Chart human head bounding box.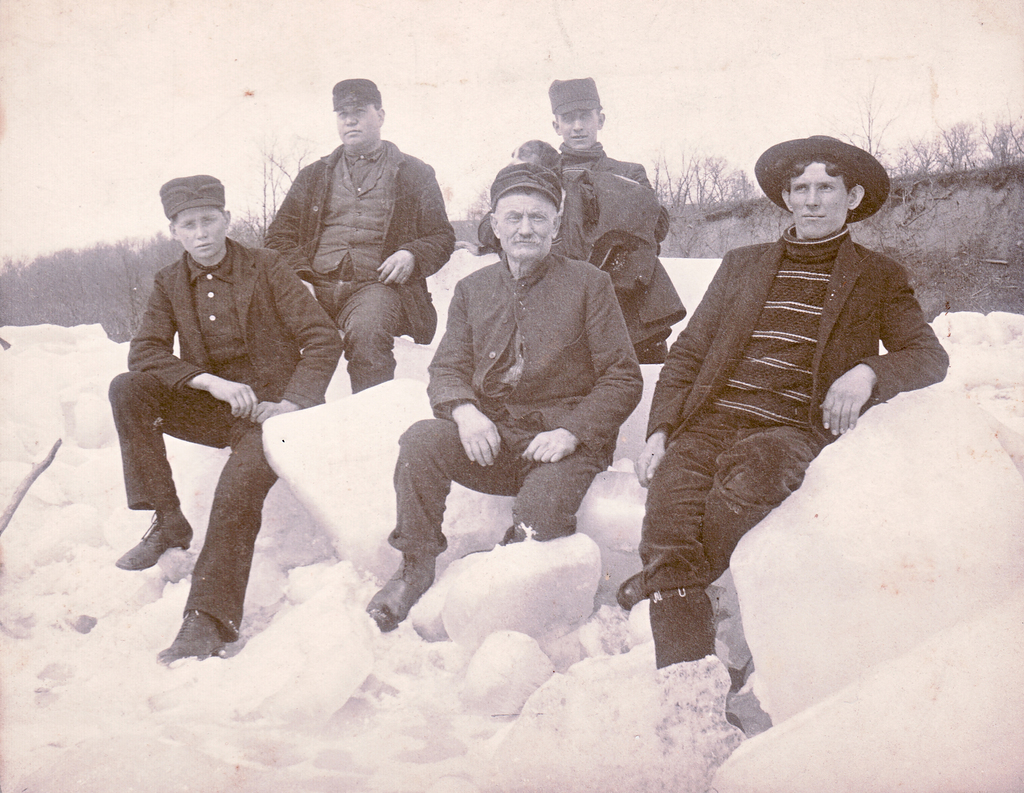
Charted: select_region(543, 79, 603, 147).
